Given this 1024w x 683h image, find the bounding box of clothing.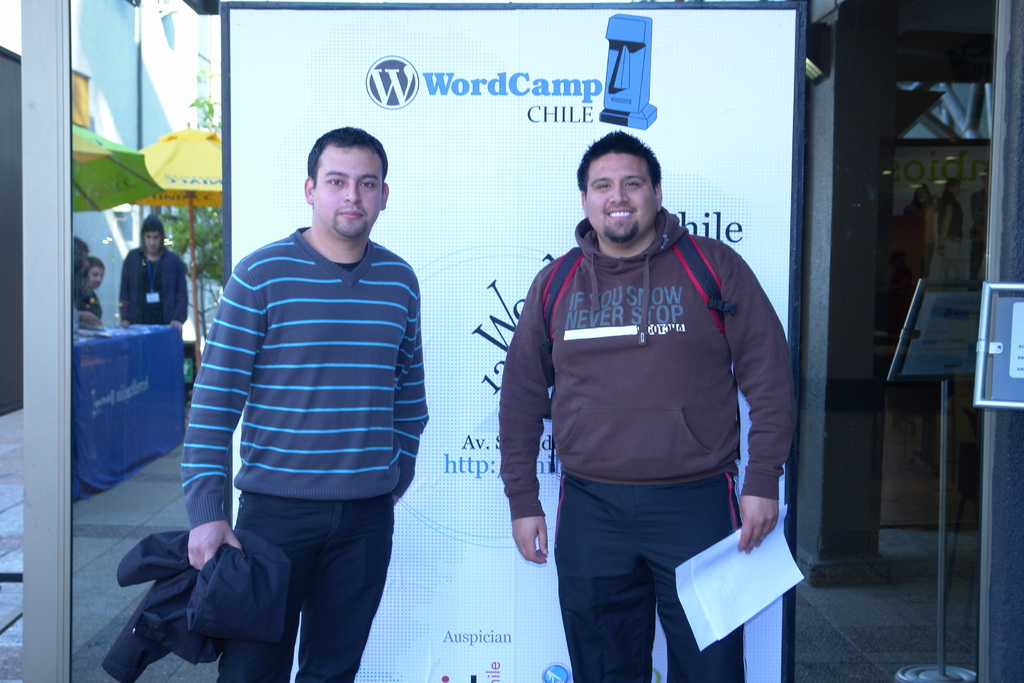
l=182, t=224, r=431, b=682.
